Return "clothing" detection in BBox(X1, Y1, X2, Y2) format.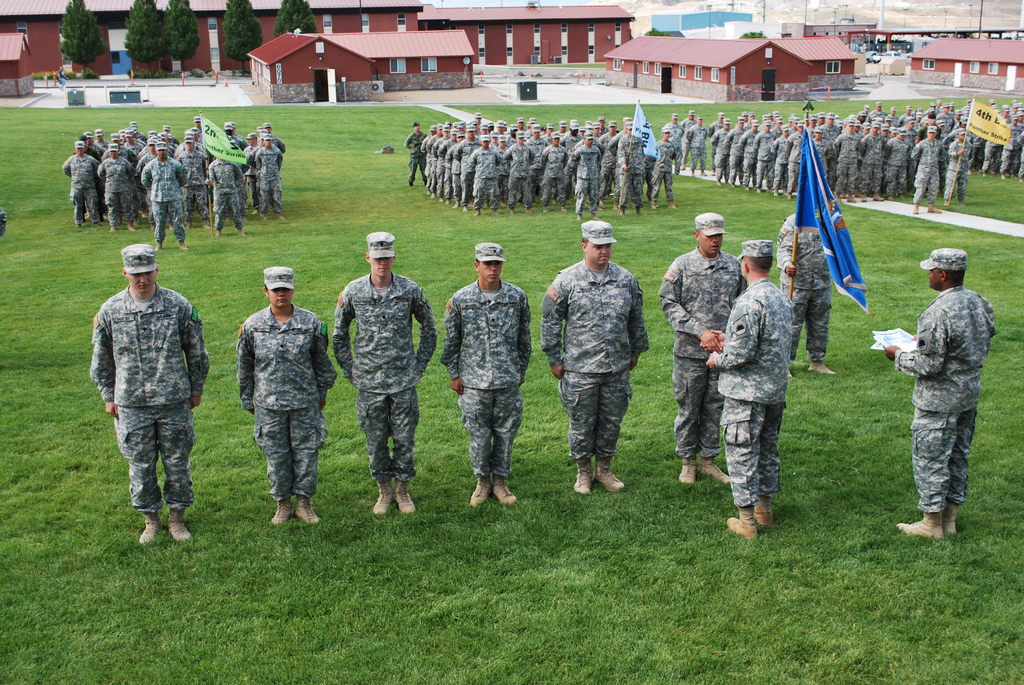
BBox(659, 246, 749, 458).
